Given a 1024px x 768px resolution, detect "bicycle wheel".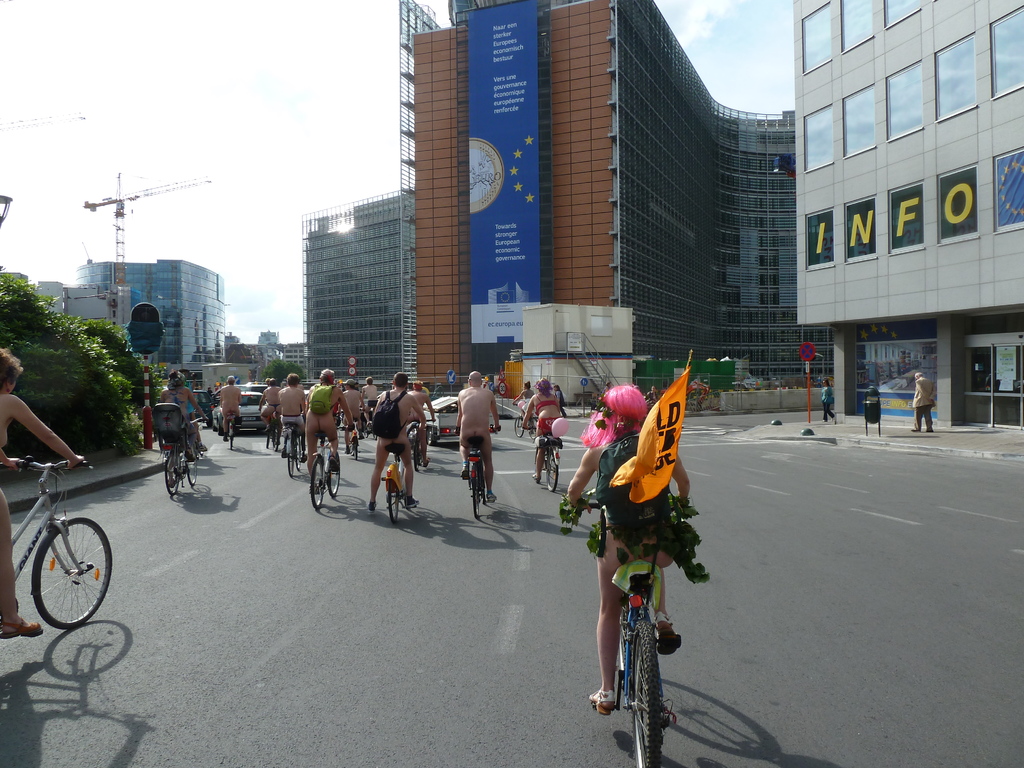
(183, 445, 199, 488).
